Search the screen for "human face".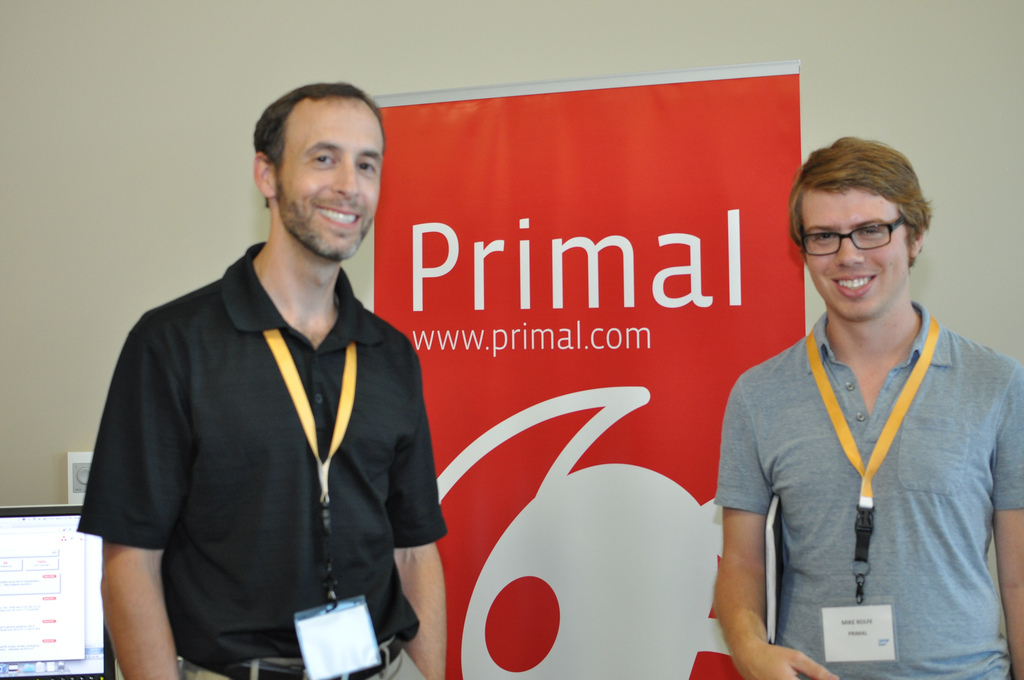
Found at (278, 95, 383, 255).
